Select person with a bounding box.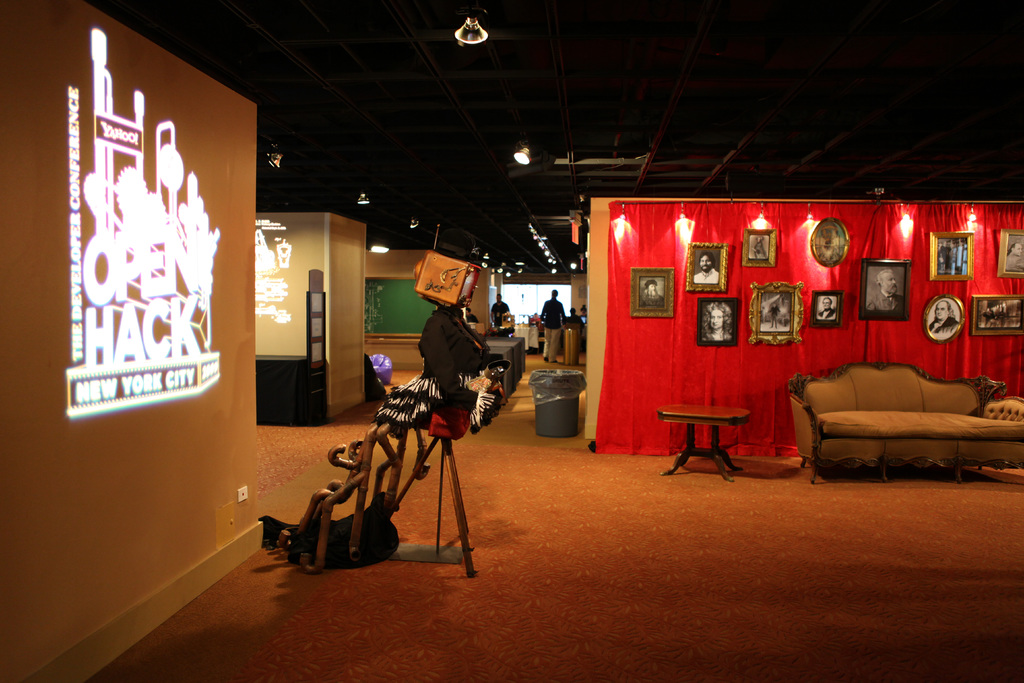
493/295/509/330.
